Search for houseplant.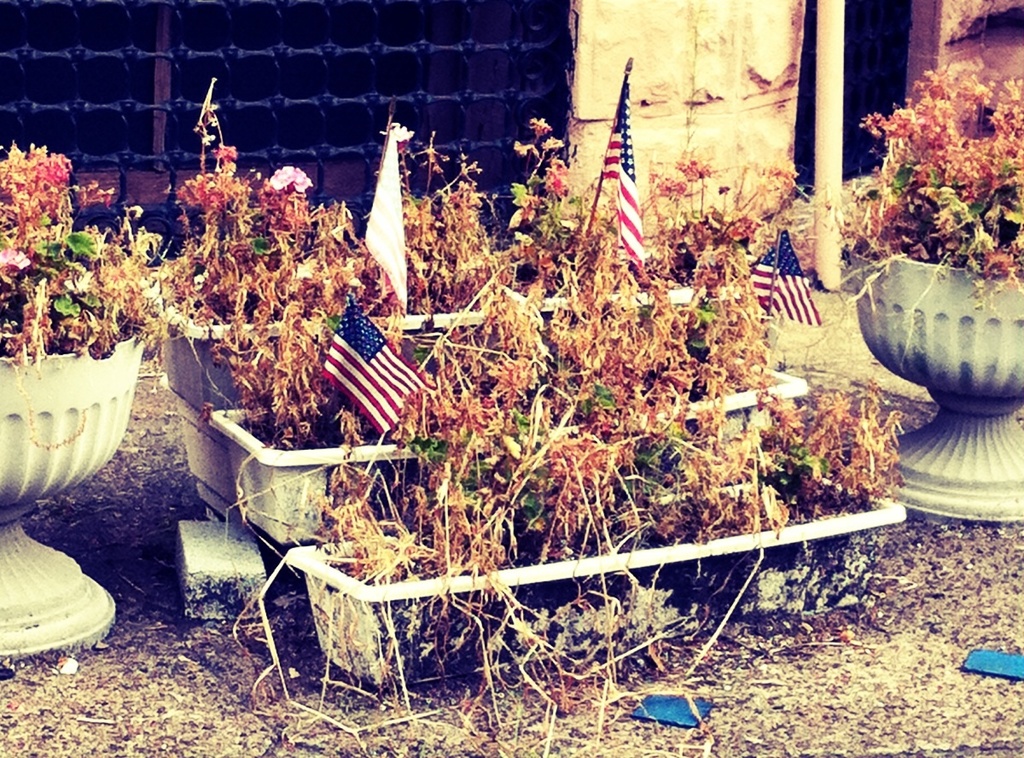
Found at 0,143,177,665.
